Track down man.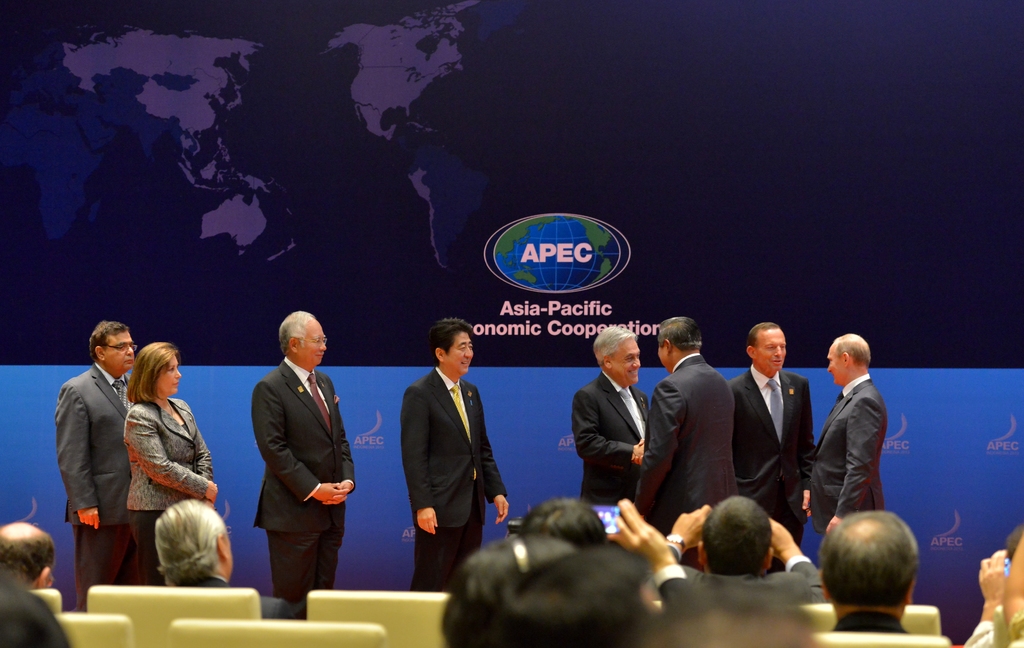
Tracked to bbox=(435, 526, 680, 647).
